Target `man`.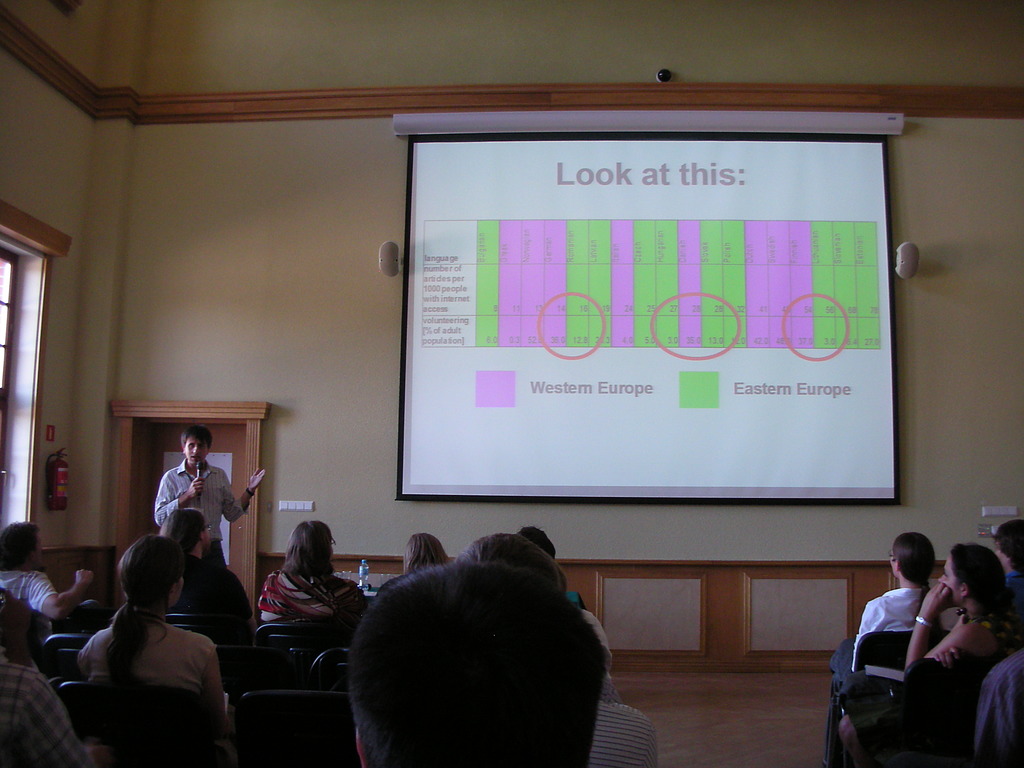
Target region: 515, 525, 589, 610.
